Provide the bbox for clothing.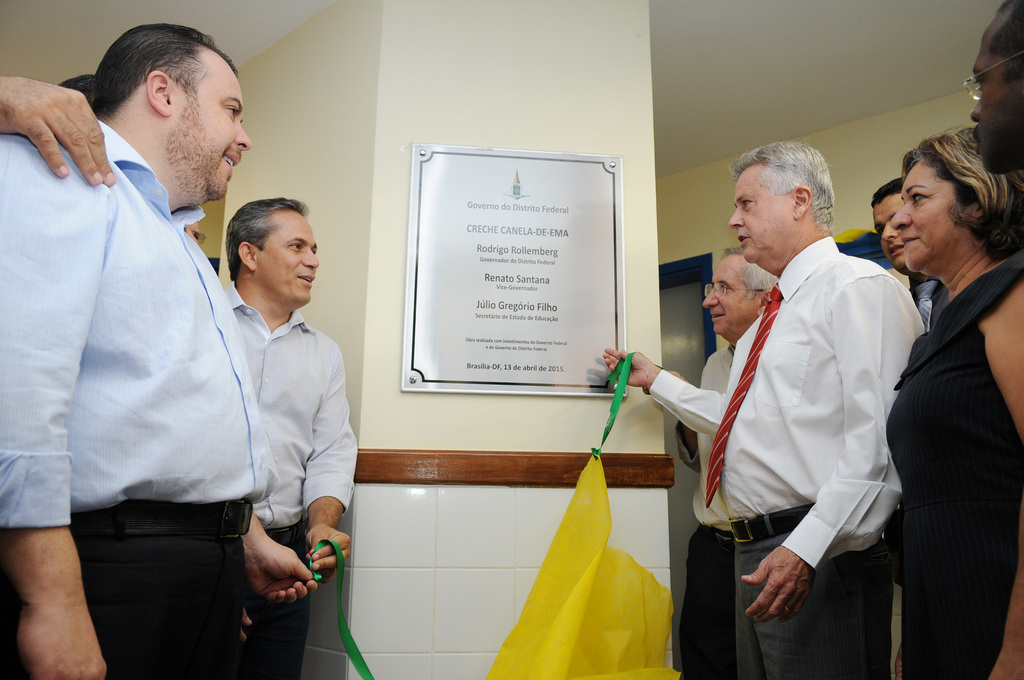
{"x1": 884, "y1": 250, "x2": 1023, "y2": 679}.
